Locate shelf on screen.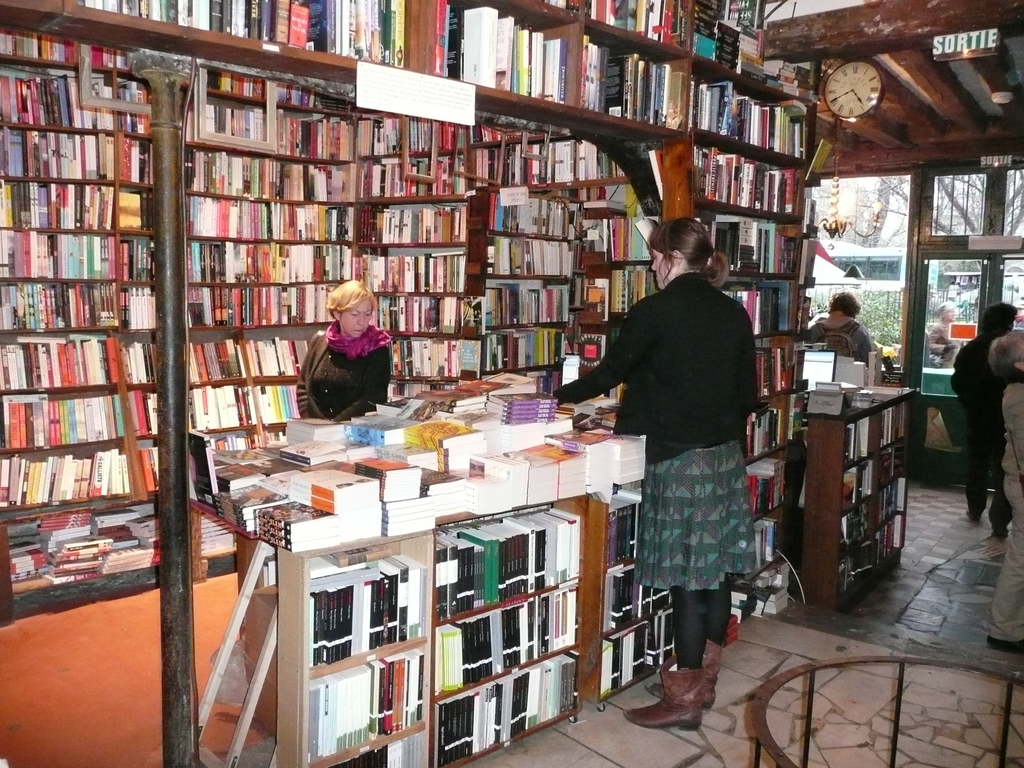
On screen at (702,209,796,278).
